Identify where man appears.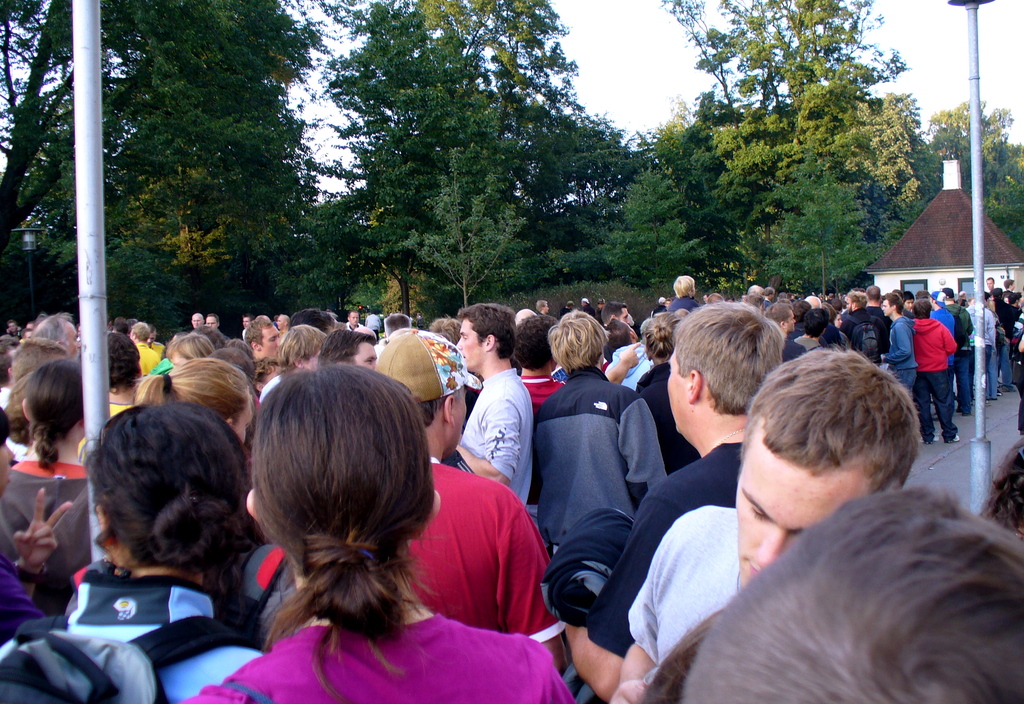
Appears at <region>604, 304, 630, 324</region>.
